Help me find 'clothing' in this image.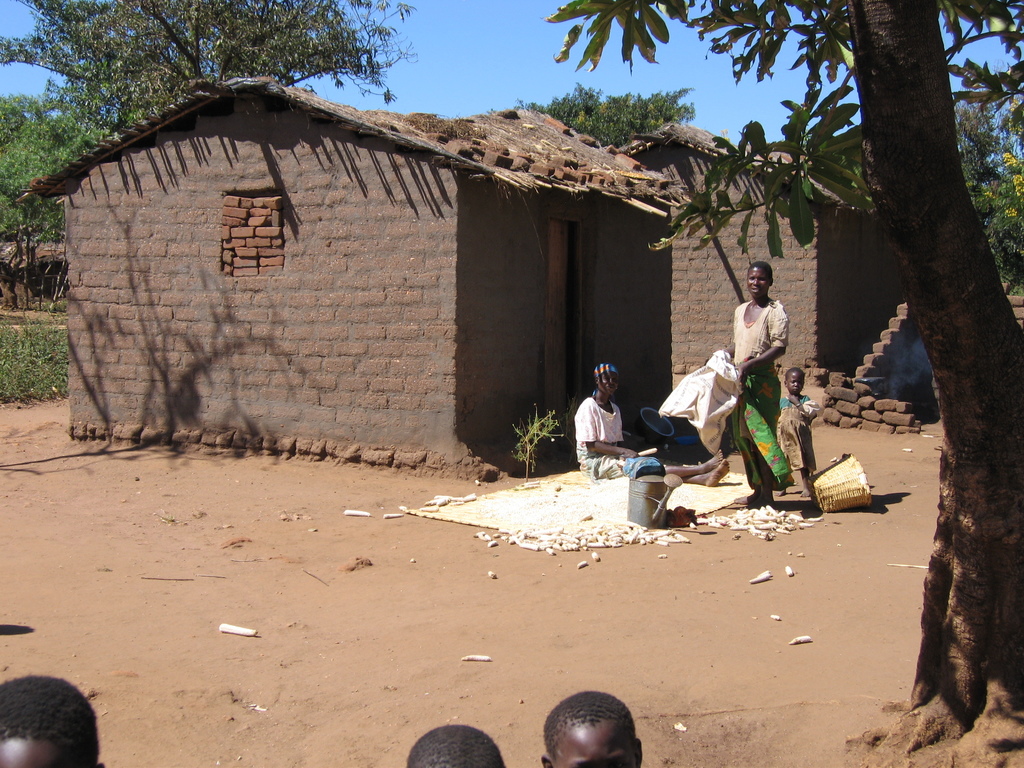
Found it: locate(775, 394, 823, 472).
